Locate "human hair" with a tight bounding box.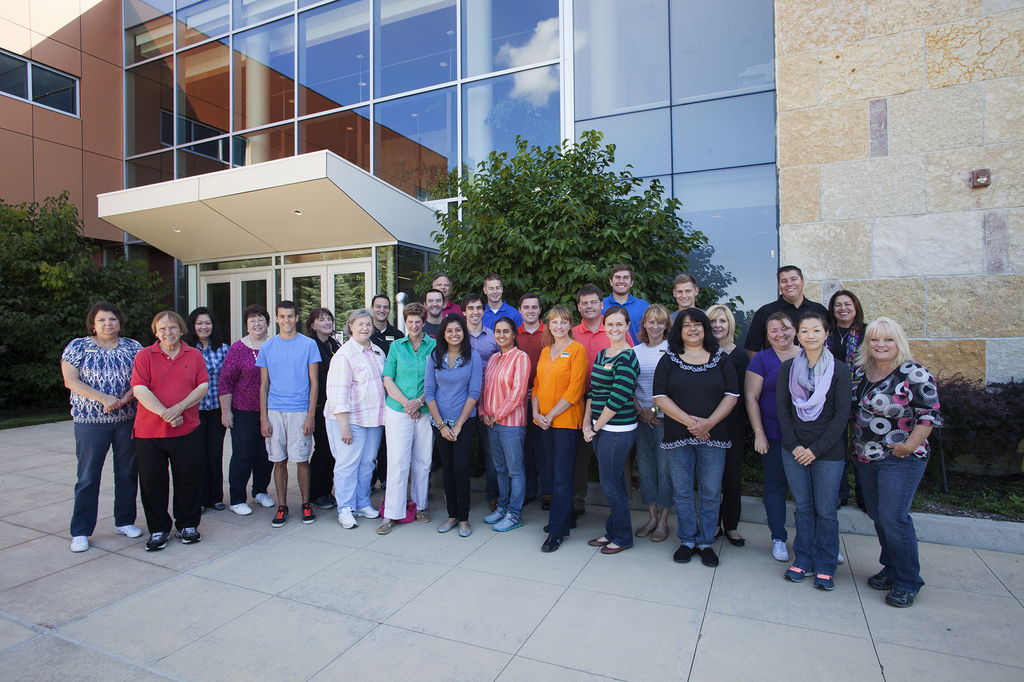
(345,308,374,336).
